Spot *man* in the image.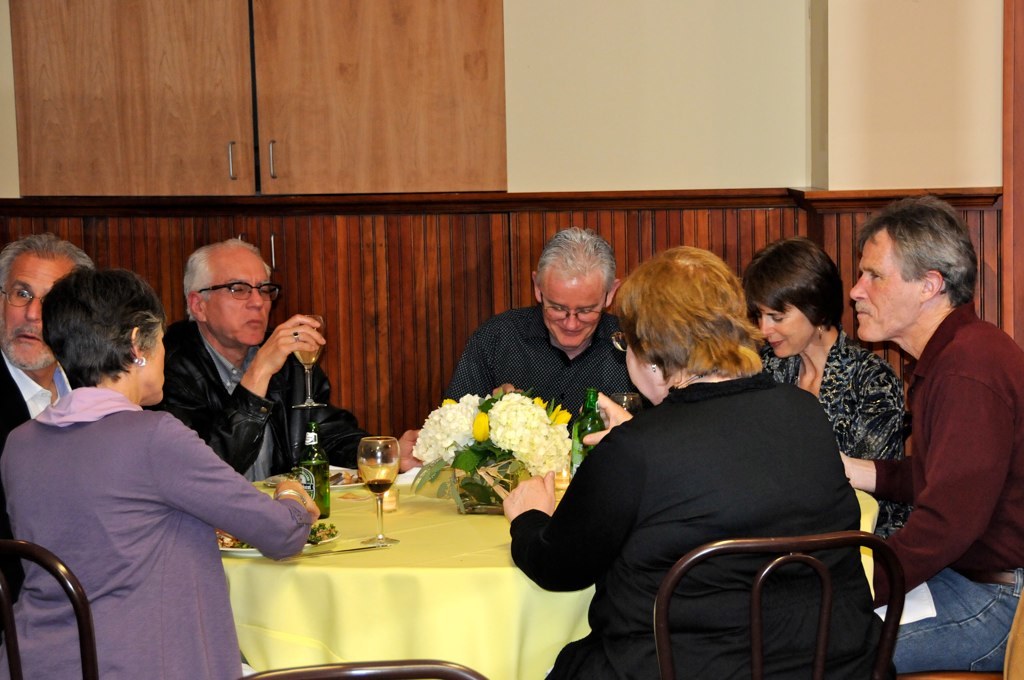
*man* found at 436, 216, 660, 437.
